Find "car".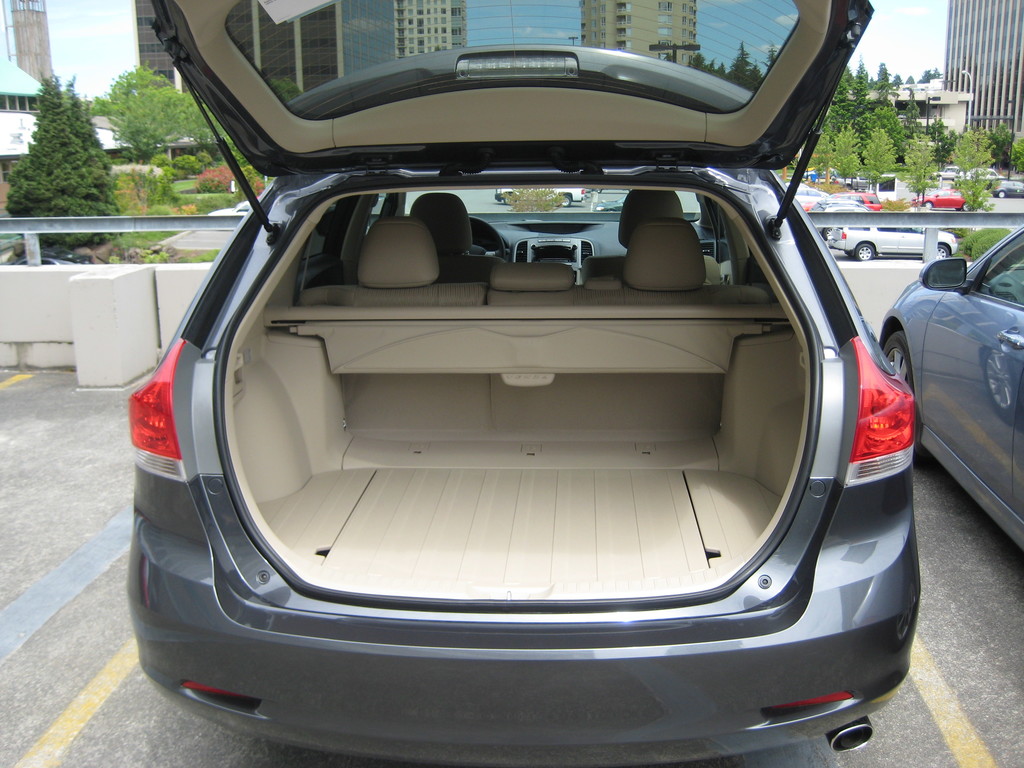
[880,225,1023,554].
